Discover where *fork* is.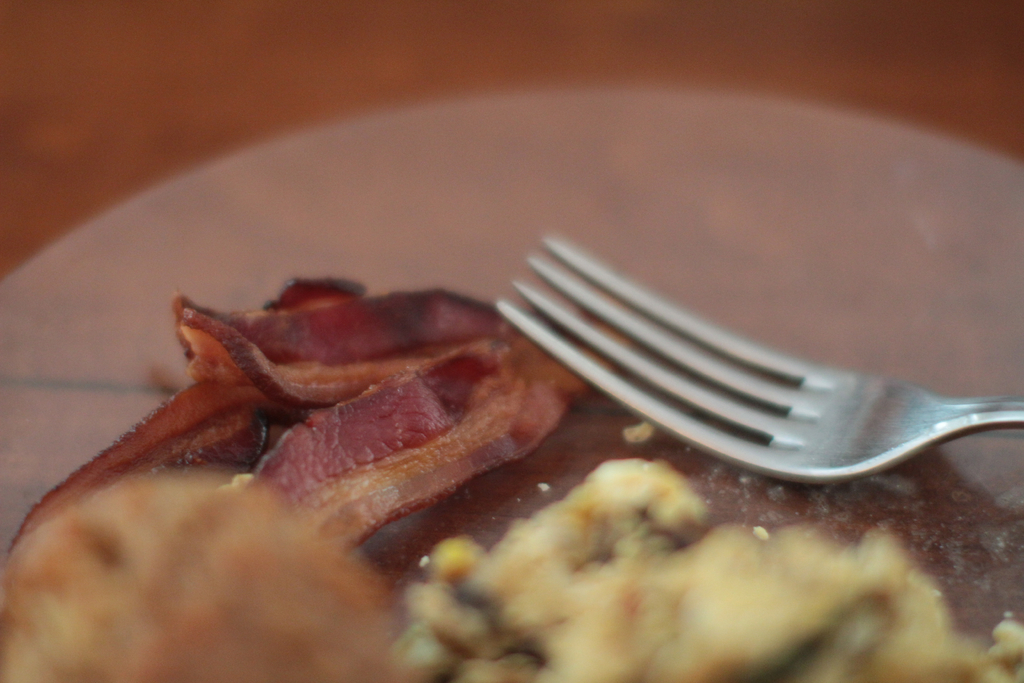
Discovered at select_region(479, 256, 1023, 514).
